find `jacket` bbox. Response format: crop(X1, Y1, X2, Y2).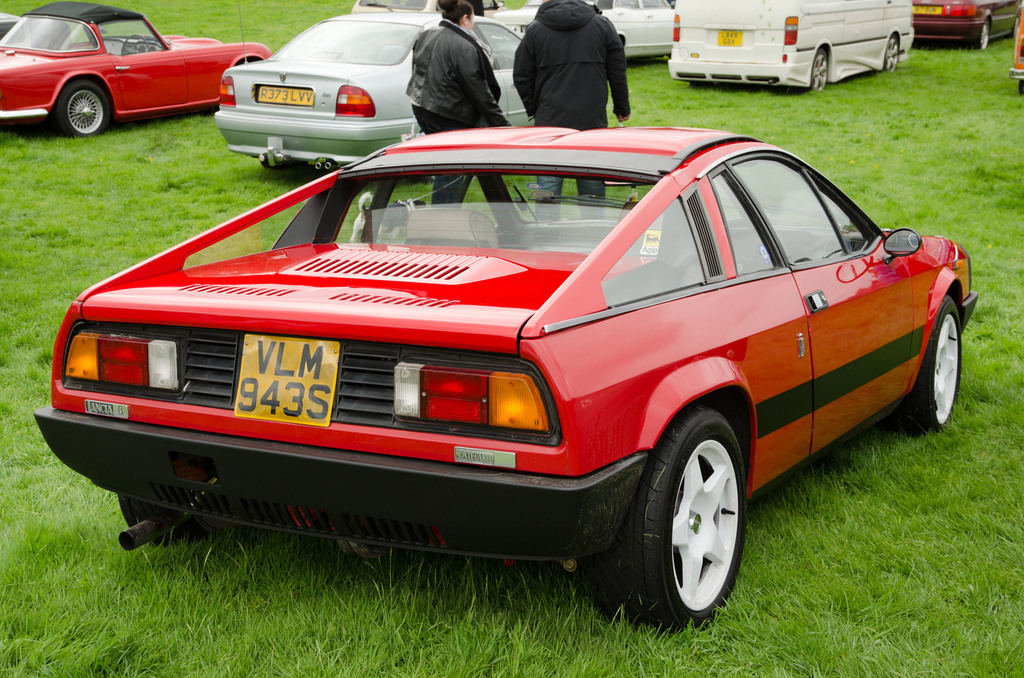
crop(518, 0, 651, 112).
